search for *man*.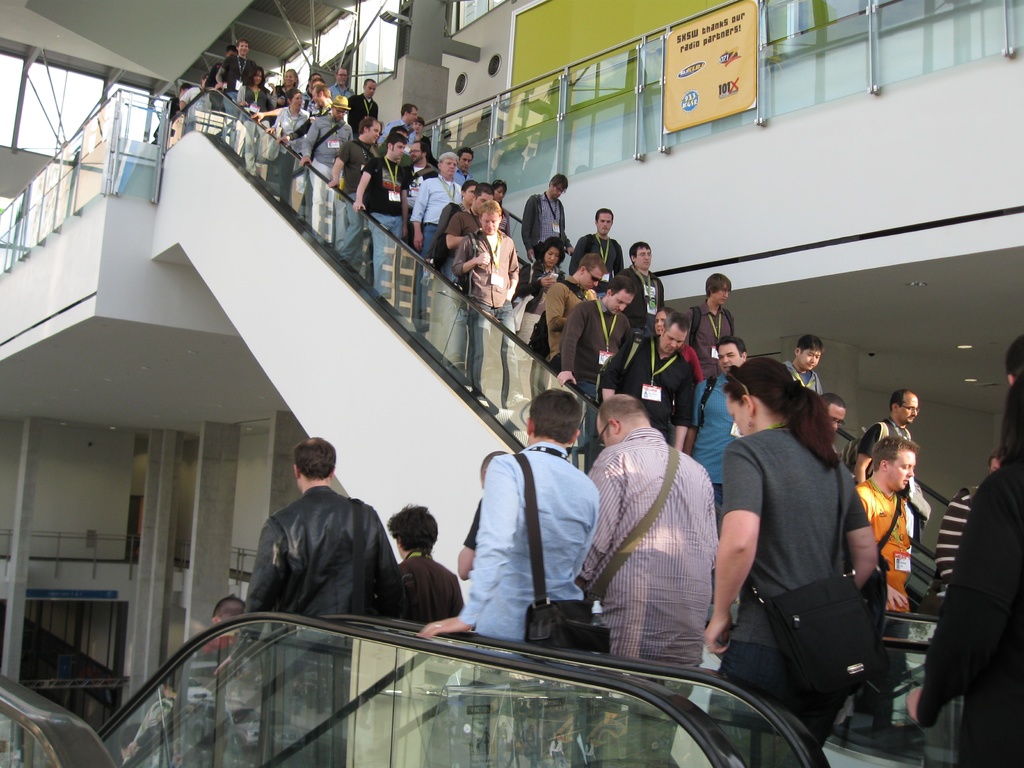
Found at (622, 240, 667, 347).
